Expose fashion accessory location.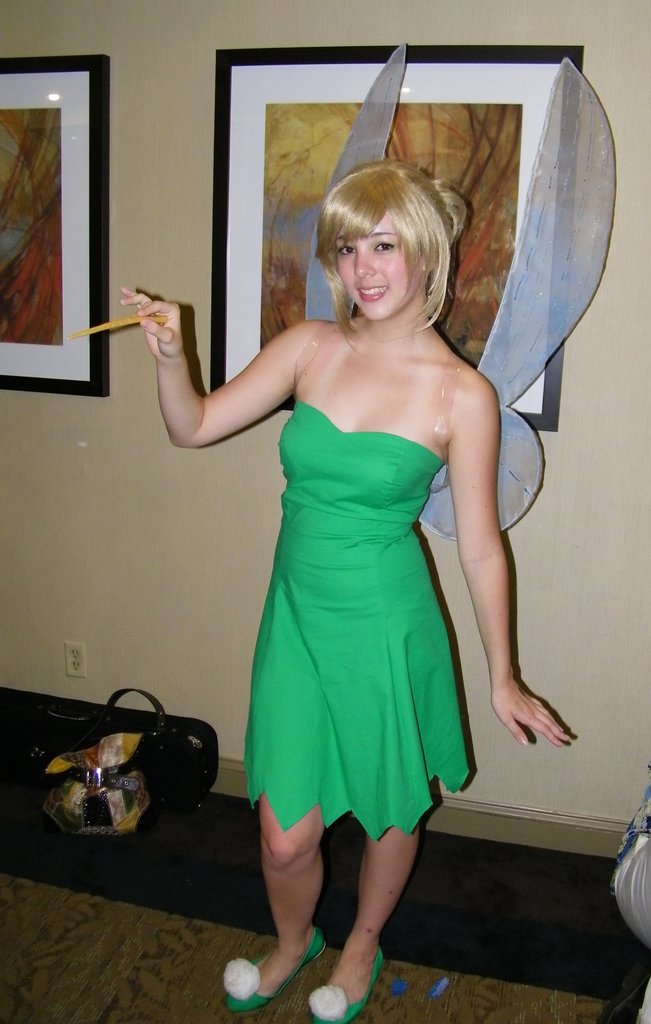
Exposed at (227, 925, 325, 1012).
